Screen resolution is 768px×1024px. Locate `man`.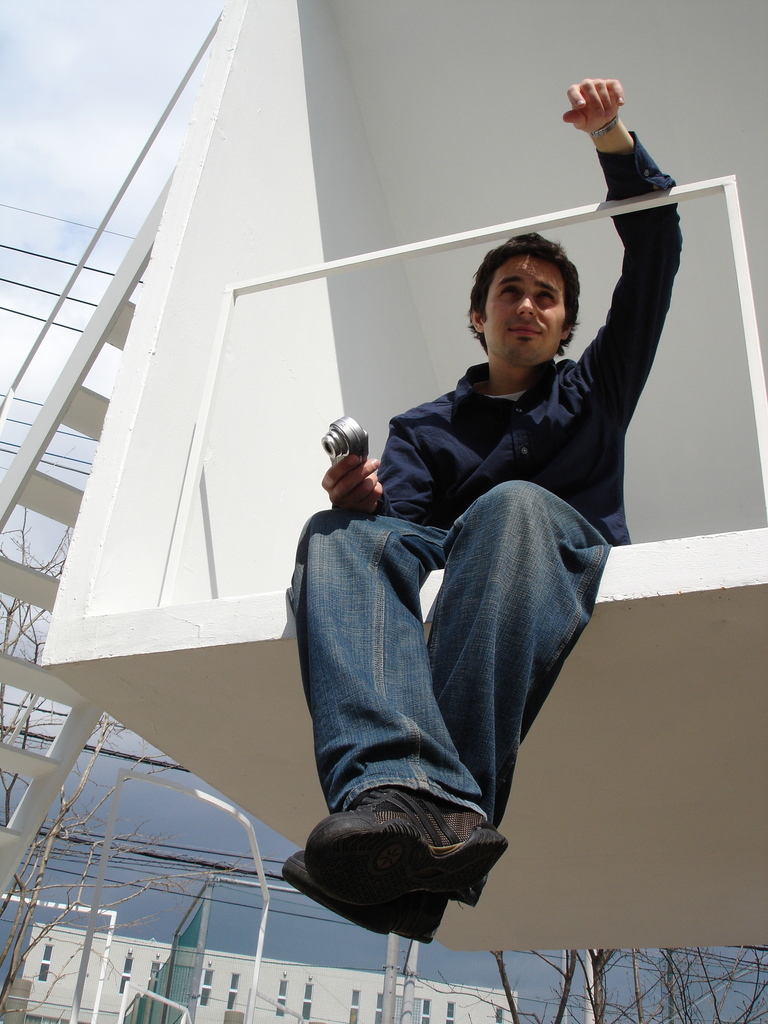
[x1=278, y1=79, x2=691, y2=946].
